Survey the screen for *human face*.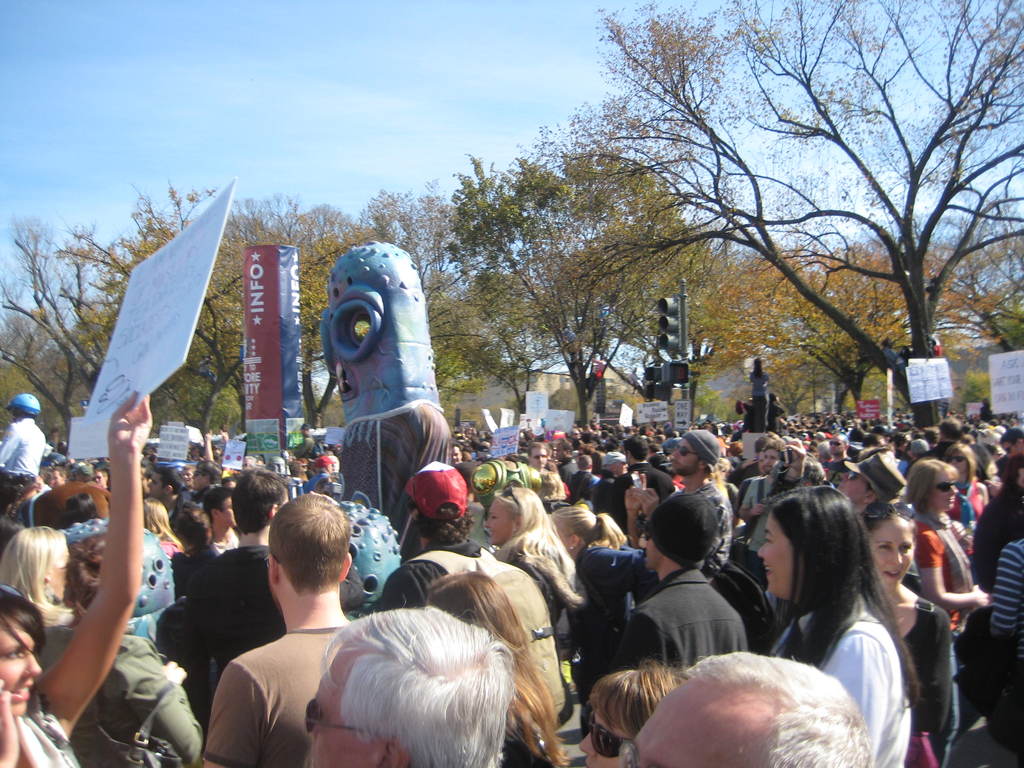
Survey found: (480,492,515,548).
